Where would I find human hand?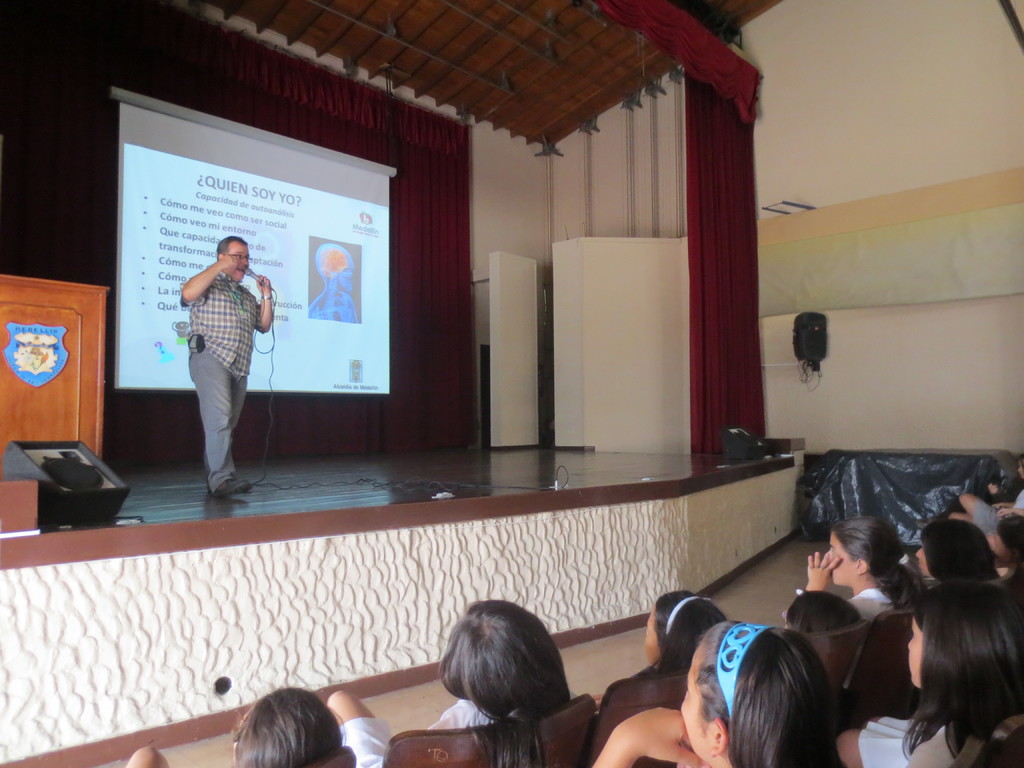
At [left=807, top=550, right=840, bottom=591].
